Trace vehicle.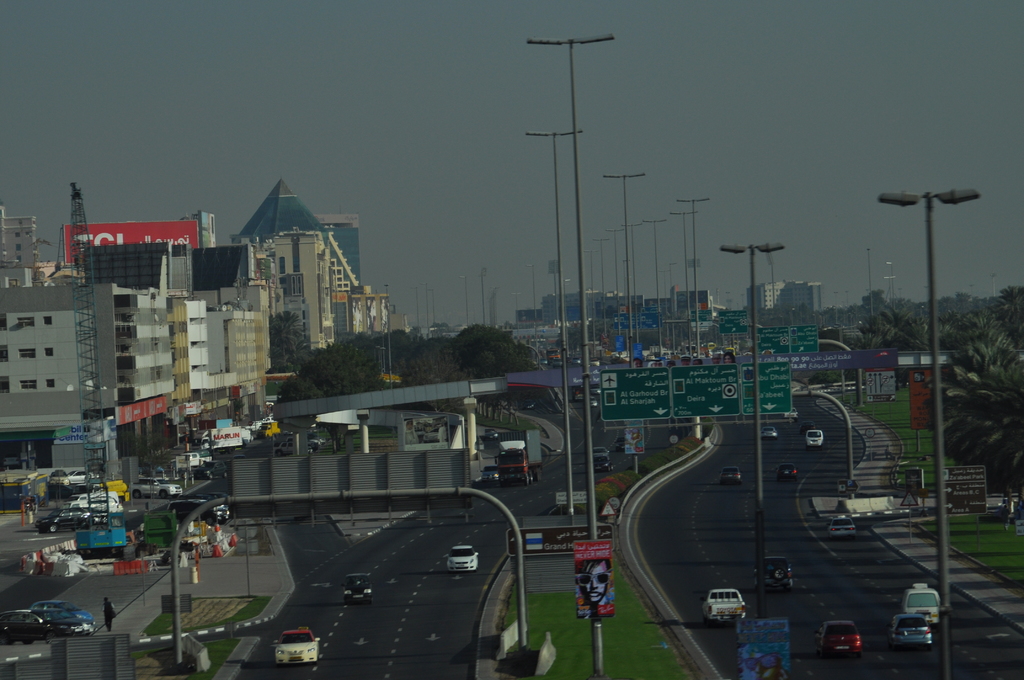
Traced to box(571, 394, 586, 410).
